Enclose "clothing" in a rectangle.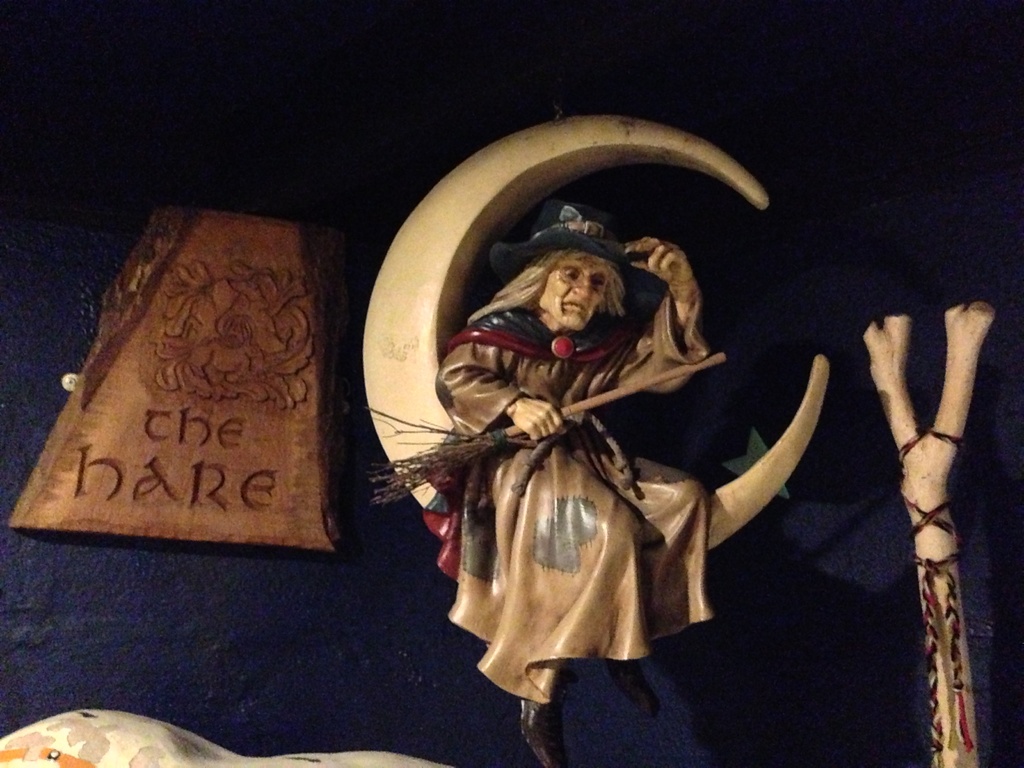
select_region(435, 220, 732, 604).
